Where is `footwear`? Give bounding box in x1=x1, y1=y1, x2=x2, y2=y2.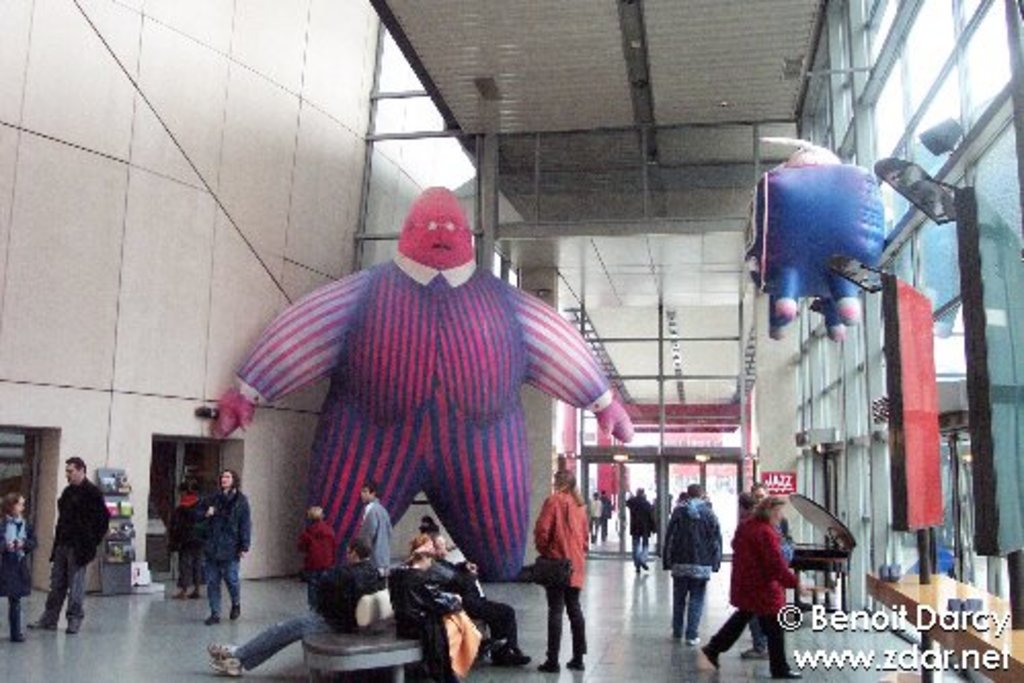
x1=538, y1=660, x2=562, y2=675.
